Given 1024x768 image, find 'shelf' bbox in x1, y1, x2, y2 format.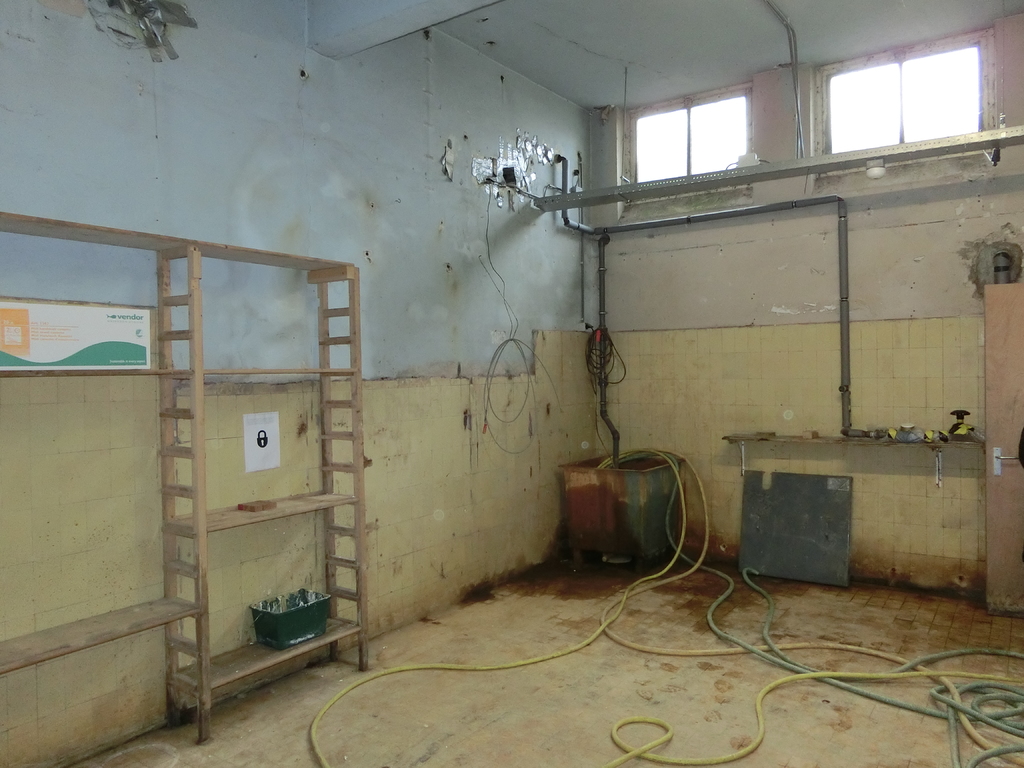
0, 212, 367, 739.
